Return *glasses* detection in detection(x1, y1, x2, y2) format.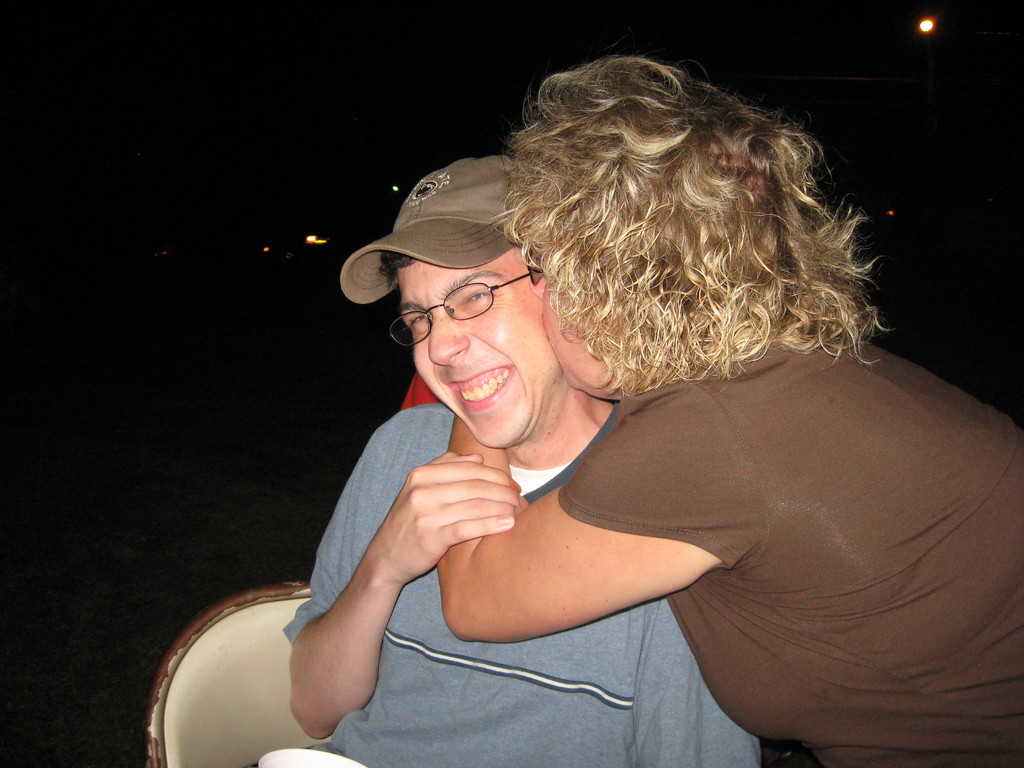
detection(386, 269, 543, 351).
